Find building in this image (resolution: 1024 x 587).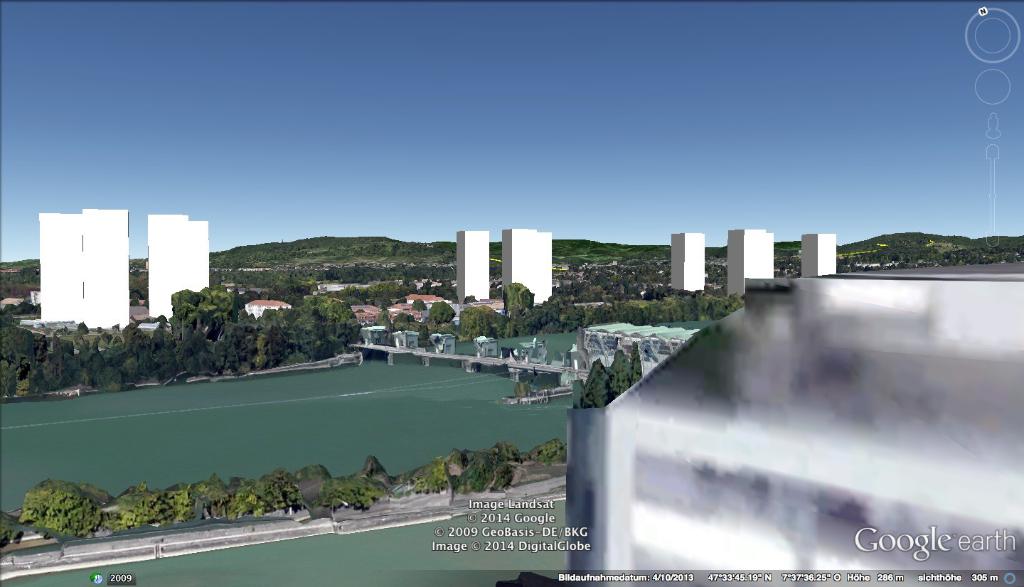
801/235/836/281.
